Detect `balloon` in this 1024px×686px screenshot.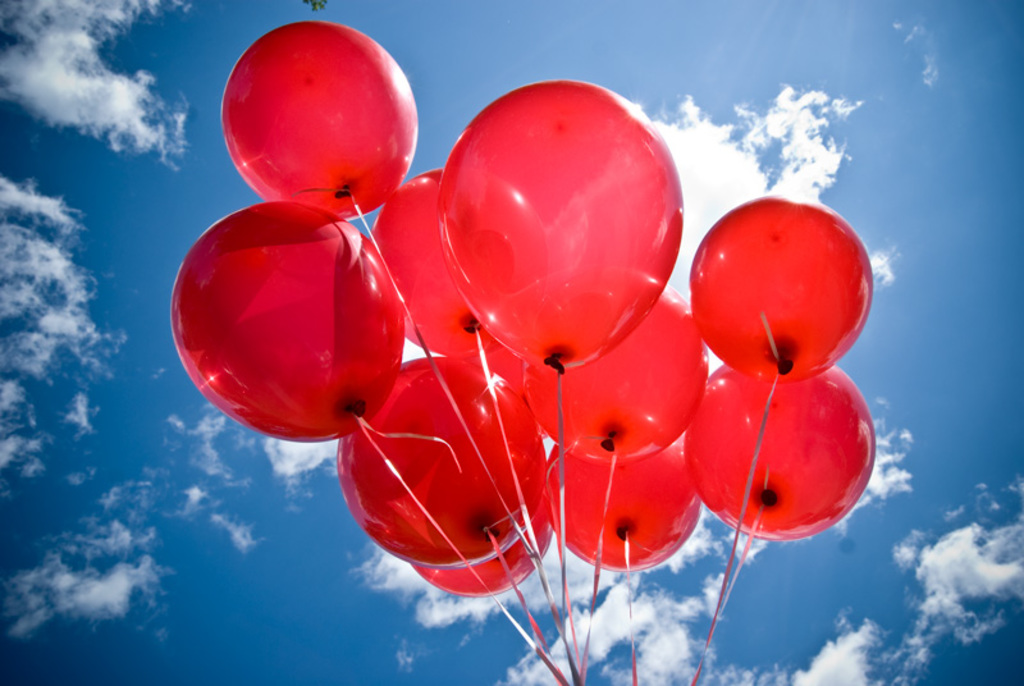
Detection: <bbox>169, 200, 403, 444</bbox>.
